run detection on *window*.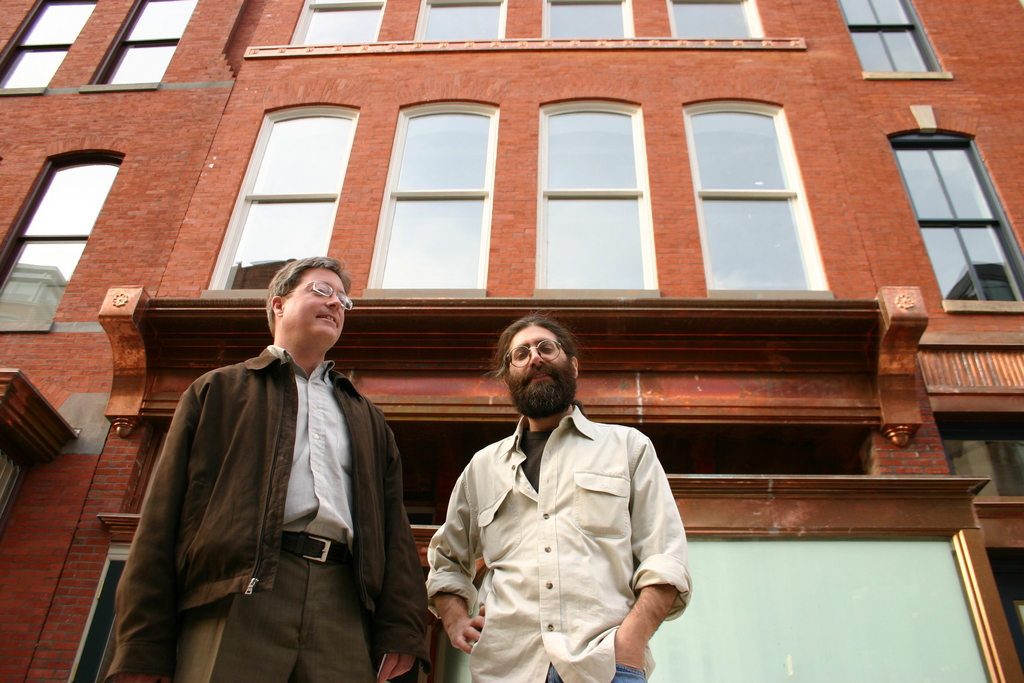
Result: select_region(374, 110, 495, 289).
